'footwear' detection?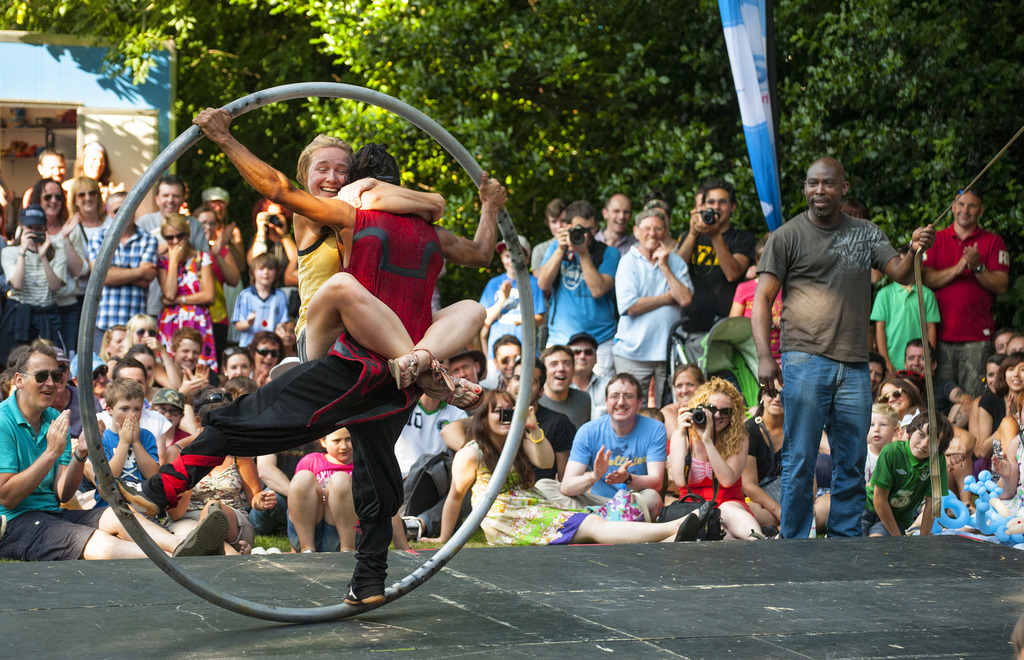
crop(698, 499, 711, 521)
